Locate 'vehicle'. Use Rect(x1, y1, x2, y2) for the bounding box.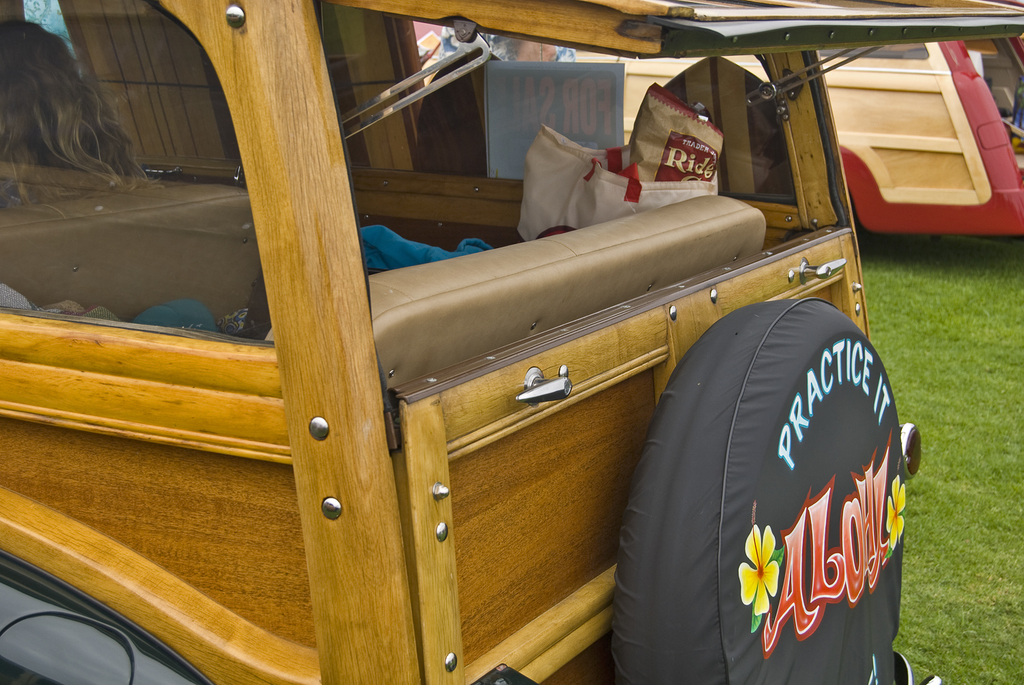
Rect(407, 0, 1023, 239).
